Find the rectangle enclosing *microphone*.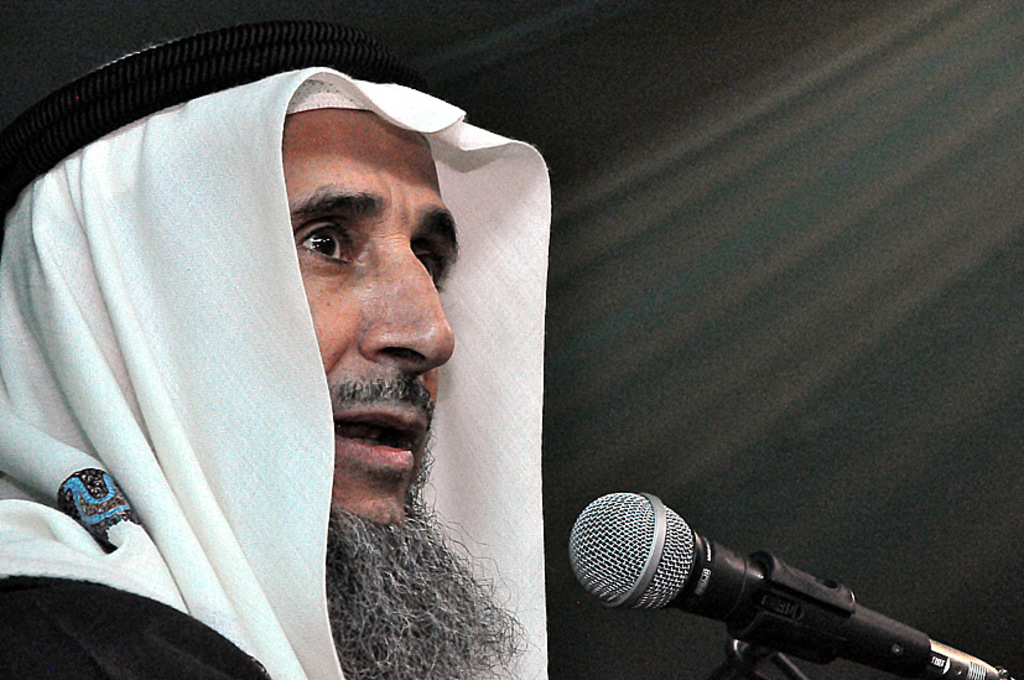
x1=553, y1=484, x2=1019, y2=679.
